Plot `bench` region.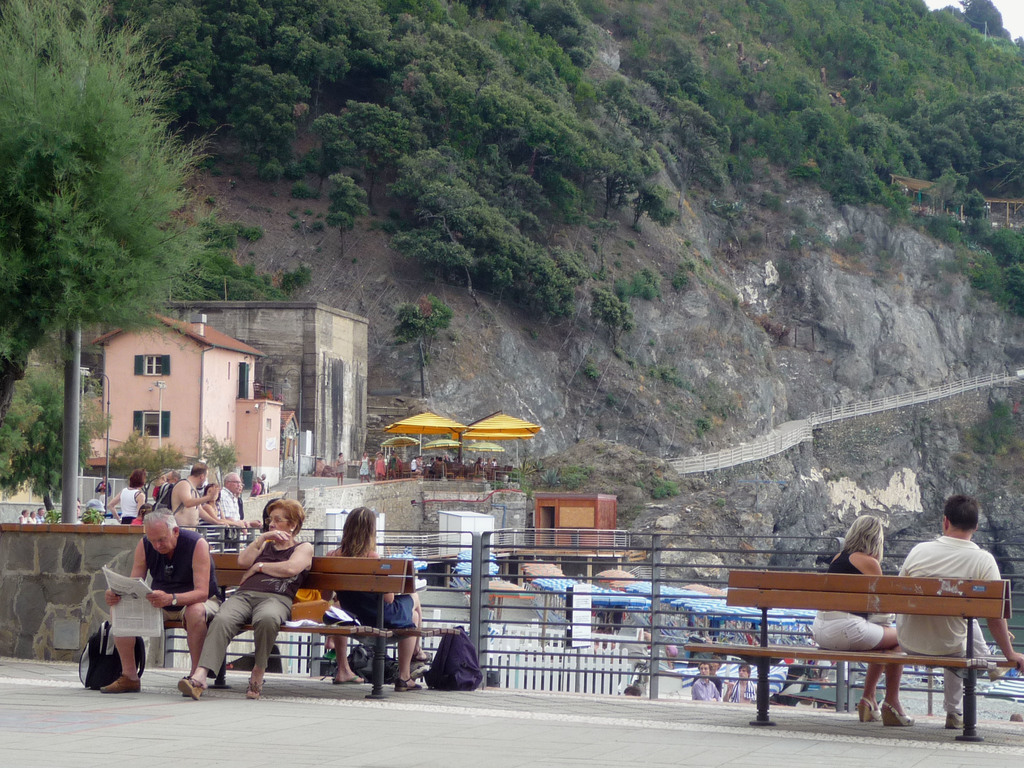
Plotted at (161, 549, 408, 698).
